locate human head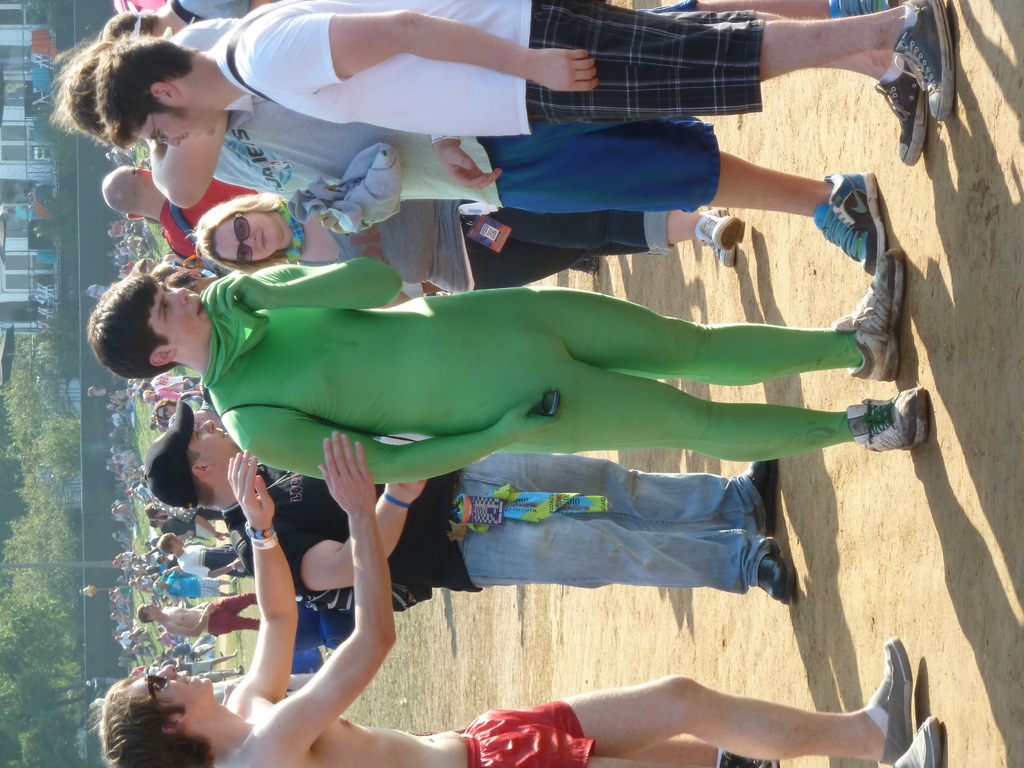
86, 248, 231, 387
